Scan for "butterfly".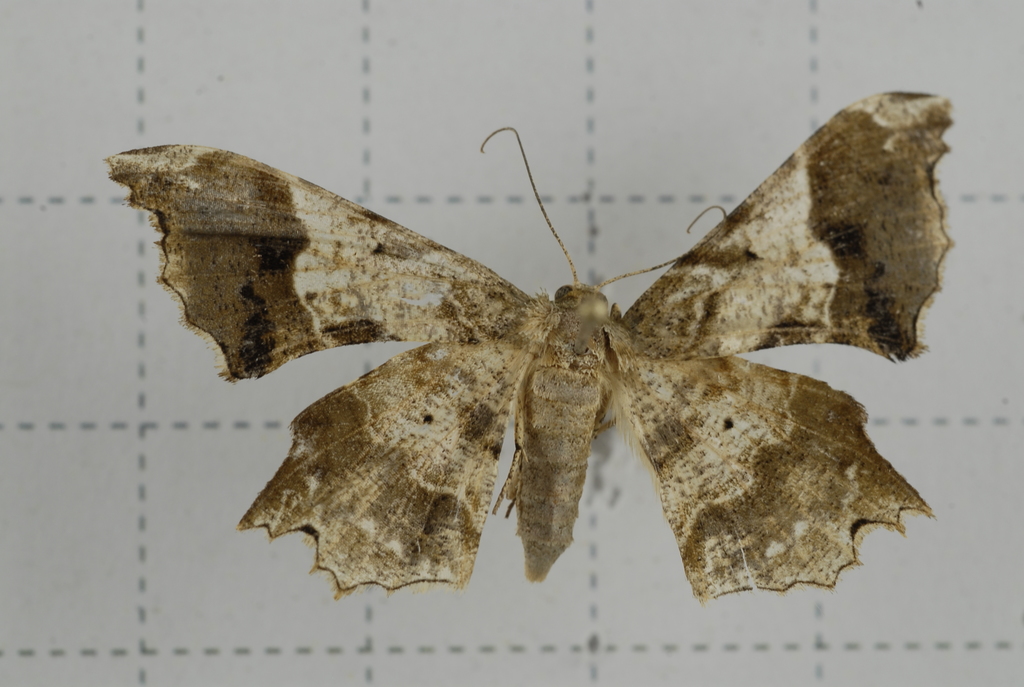
Scan result: x1=160, y1=106, x2=973, y2=619.
